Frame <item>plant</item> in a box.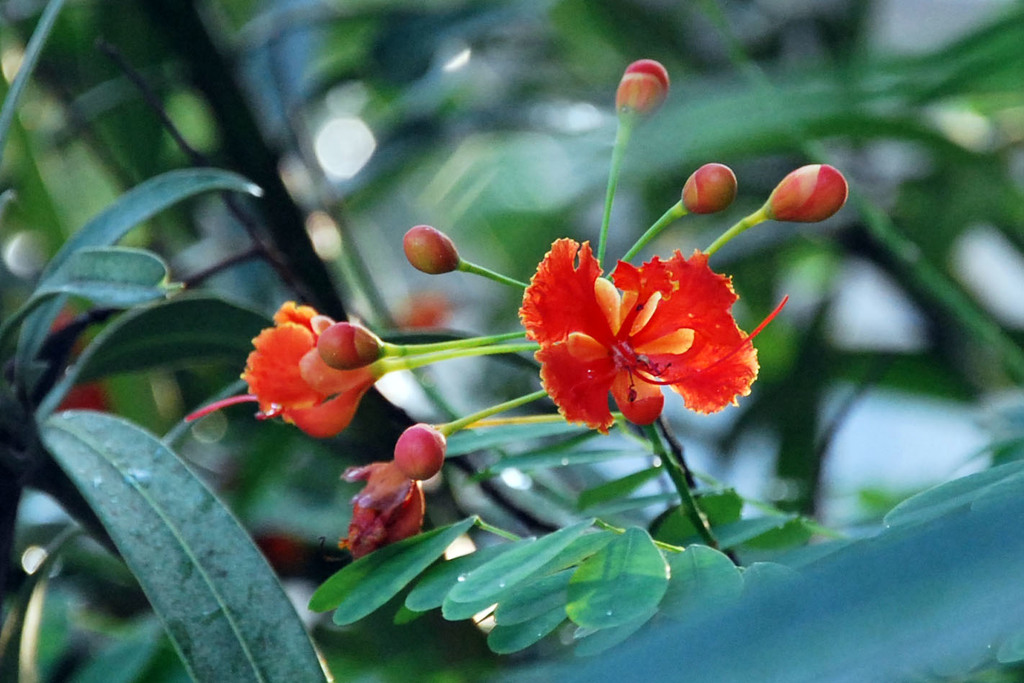
rect(0, 0, 1023, 682).
